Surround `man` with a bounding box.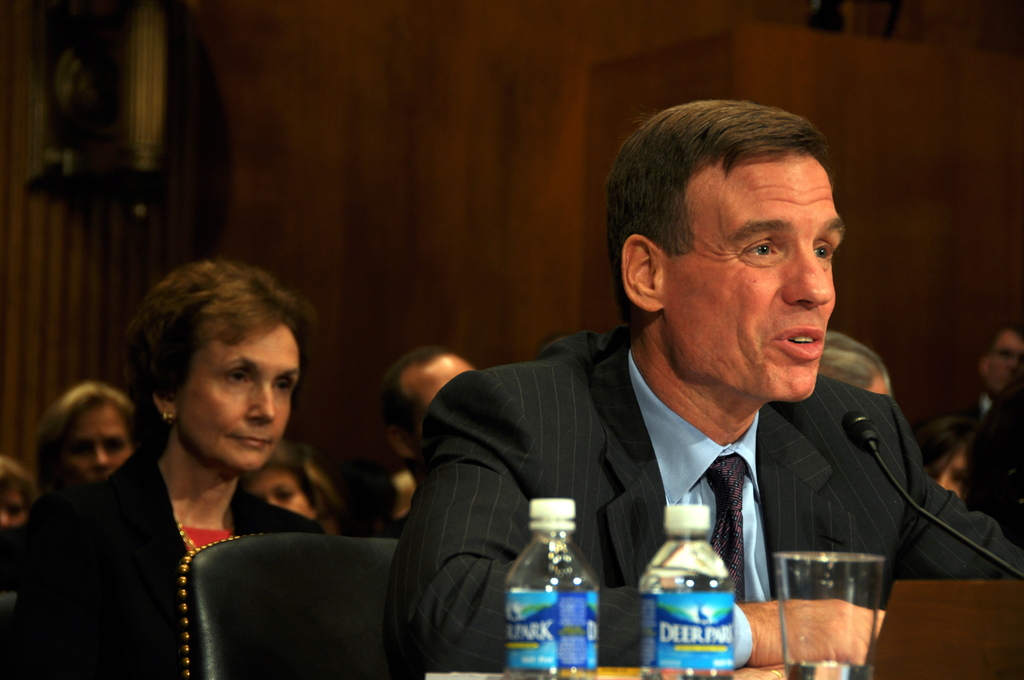
bbox=[975, 324, 1023, 410].
